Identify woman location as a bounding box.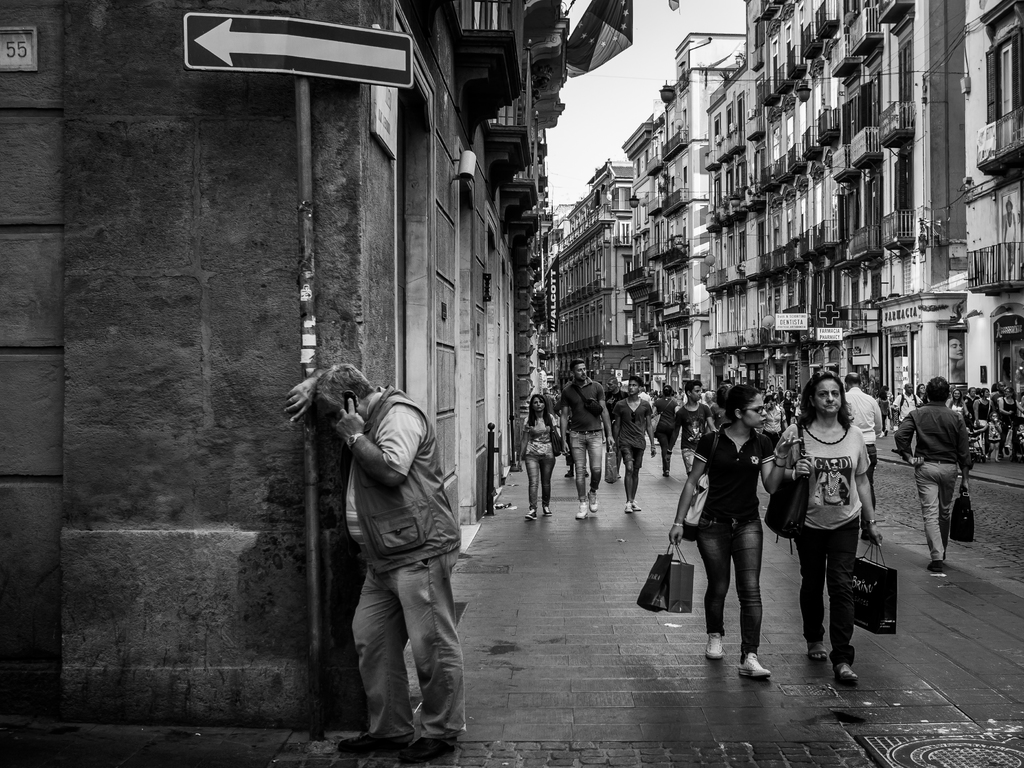
detection(972, 389, 992, 460).
